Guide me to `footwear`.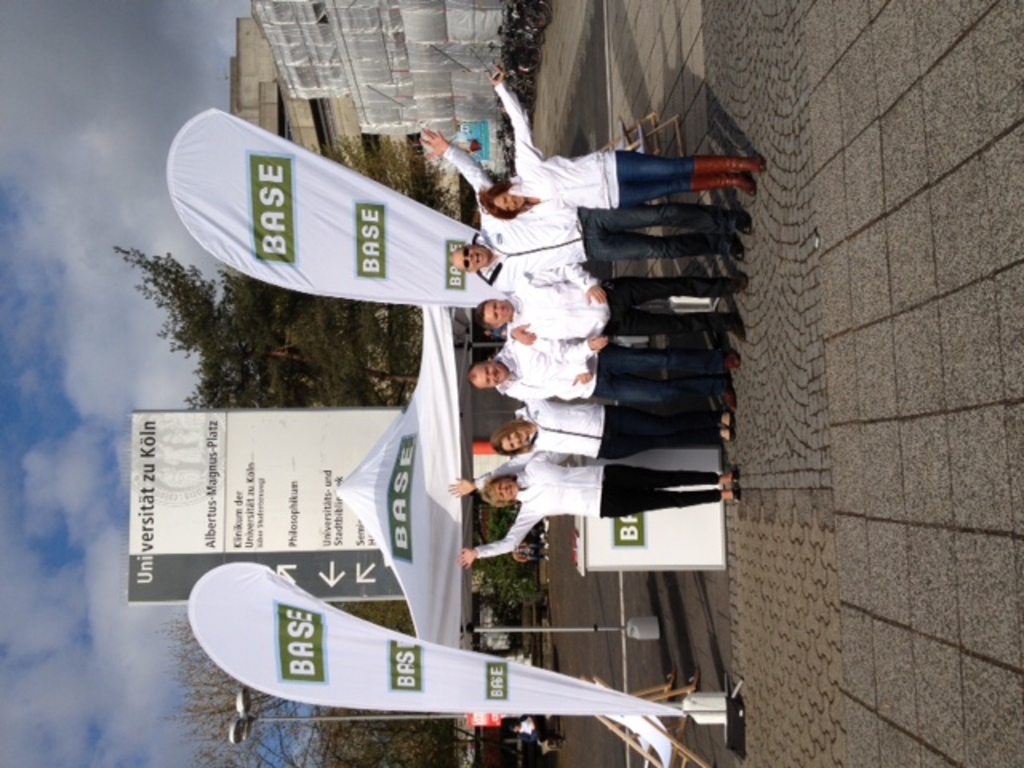
Guidance: <bbox>725, 474, 739, 482</bbox>.
